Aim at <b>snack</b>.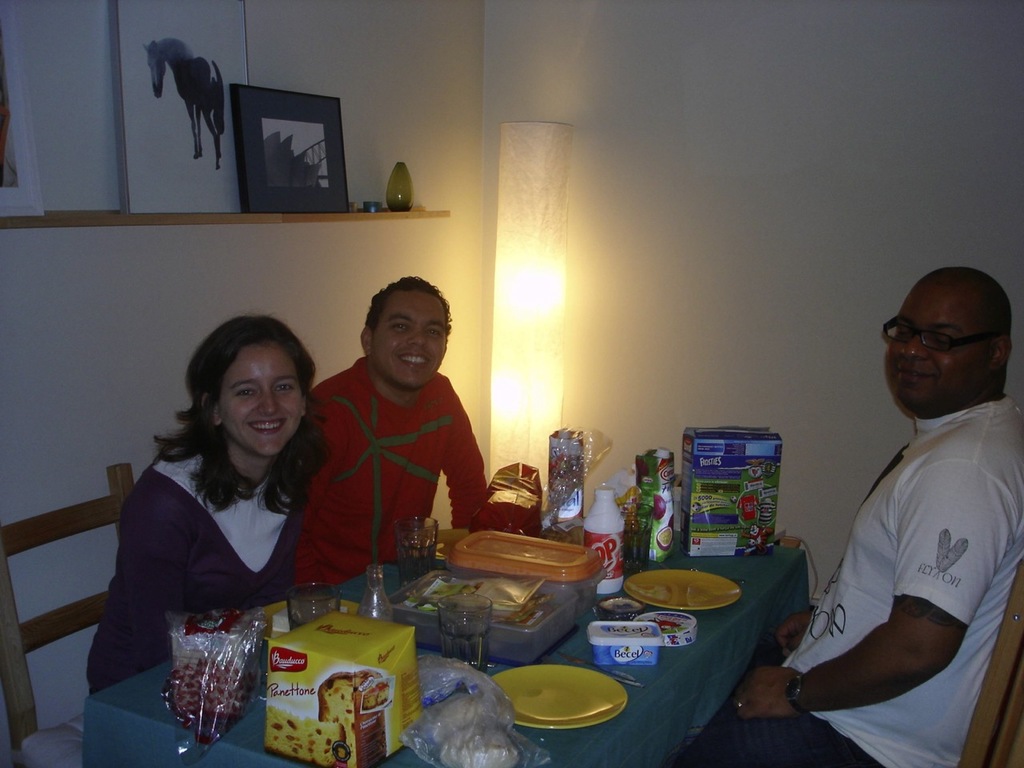
Aimed at detection(313, 667, 390, 767).
